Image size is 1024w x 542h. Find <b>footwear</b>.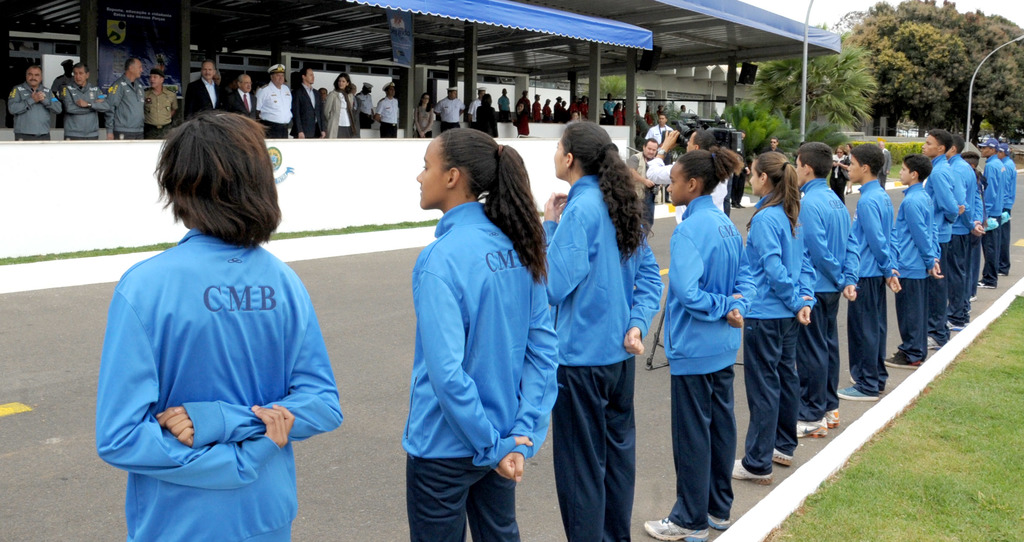
835,382,878,399.
